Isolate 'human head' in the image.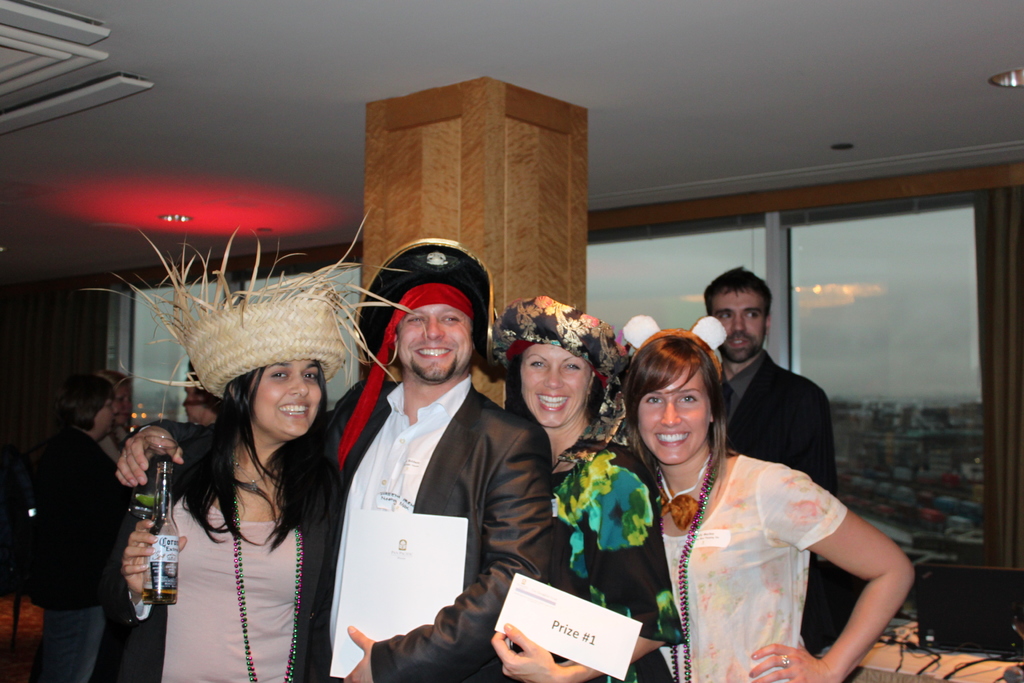
Isolated region: <bbox>707, 270, 770, 359</bbox>.
